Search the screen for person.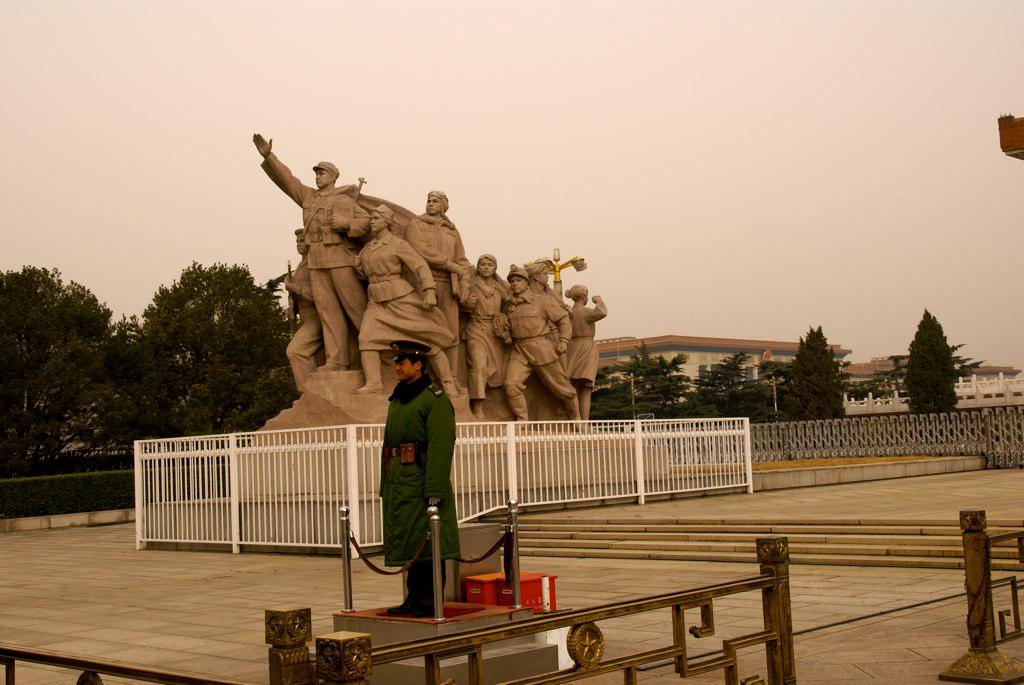
Found at <region>355, 202, 461, 402</region>.
